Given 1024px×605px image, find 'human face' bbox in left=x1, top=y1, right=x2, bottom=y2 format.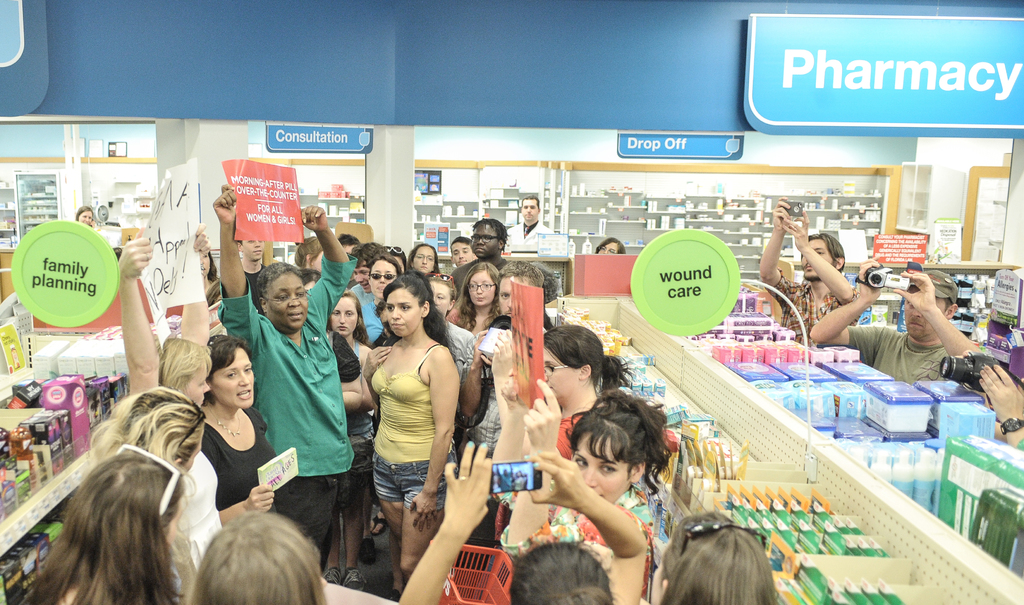
left=182, top=365, right=211, bottom=408.
